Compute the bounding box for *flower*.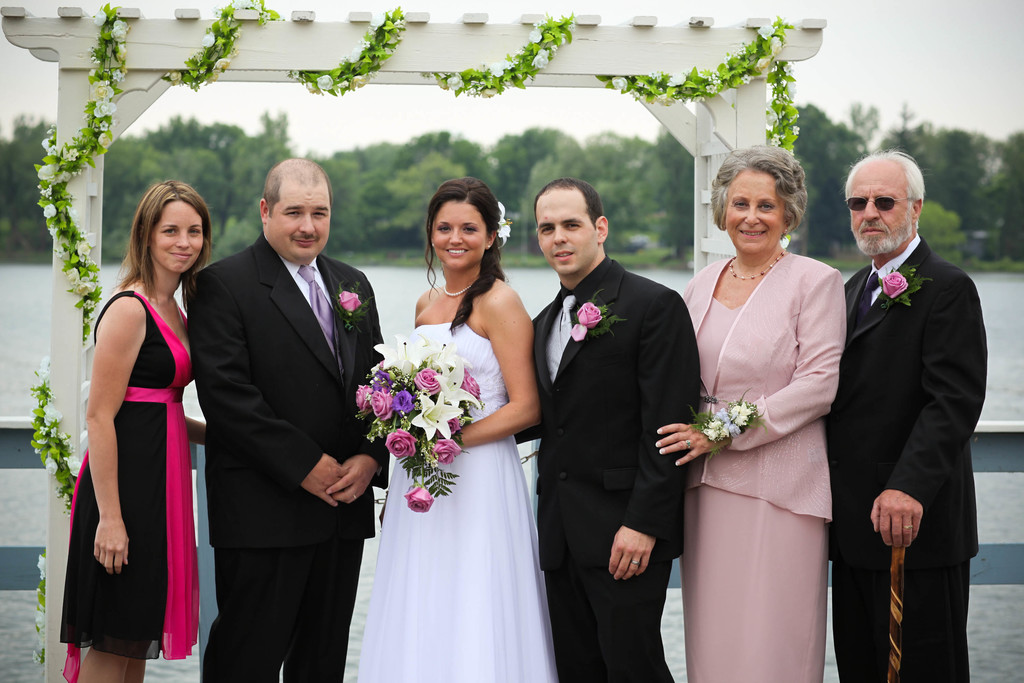
612, 75, 627, 92.
